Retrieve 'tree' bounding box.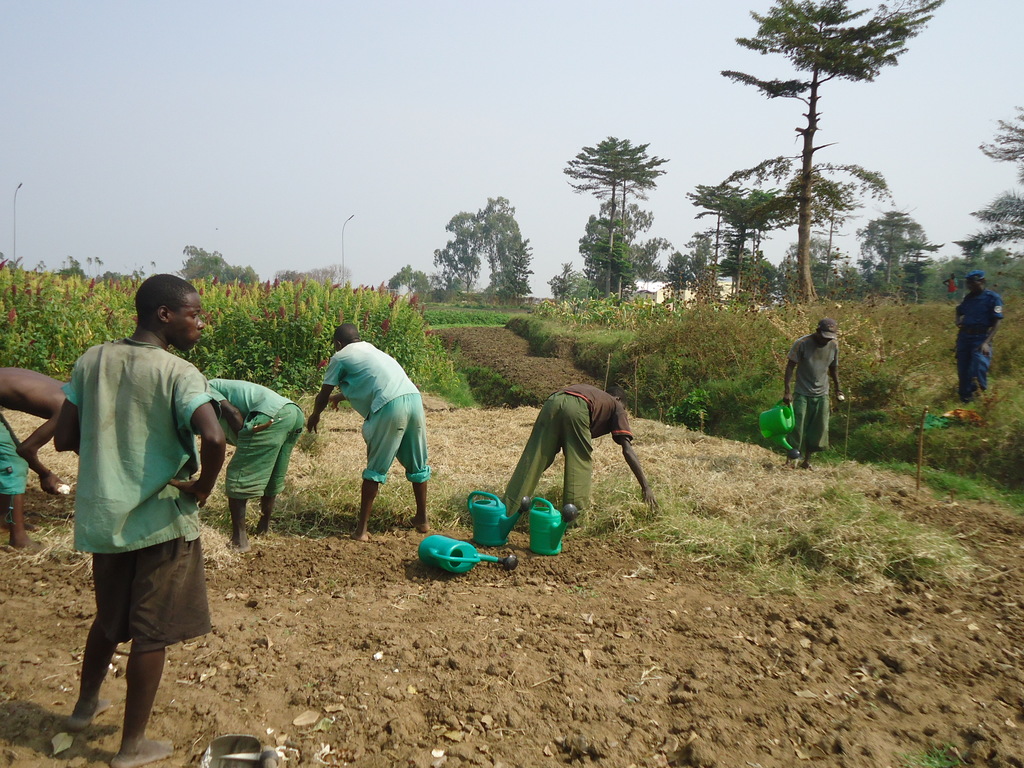
Bounding box: bbox=(678, 168, 778, 314).
